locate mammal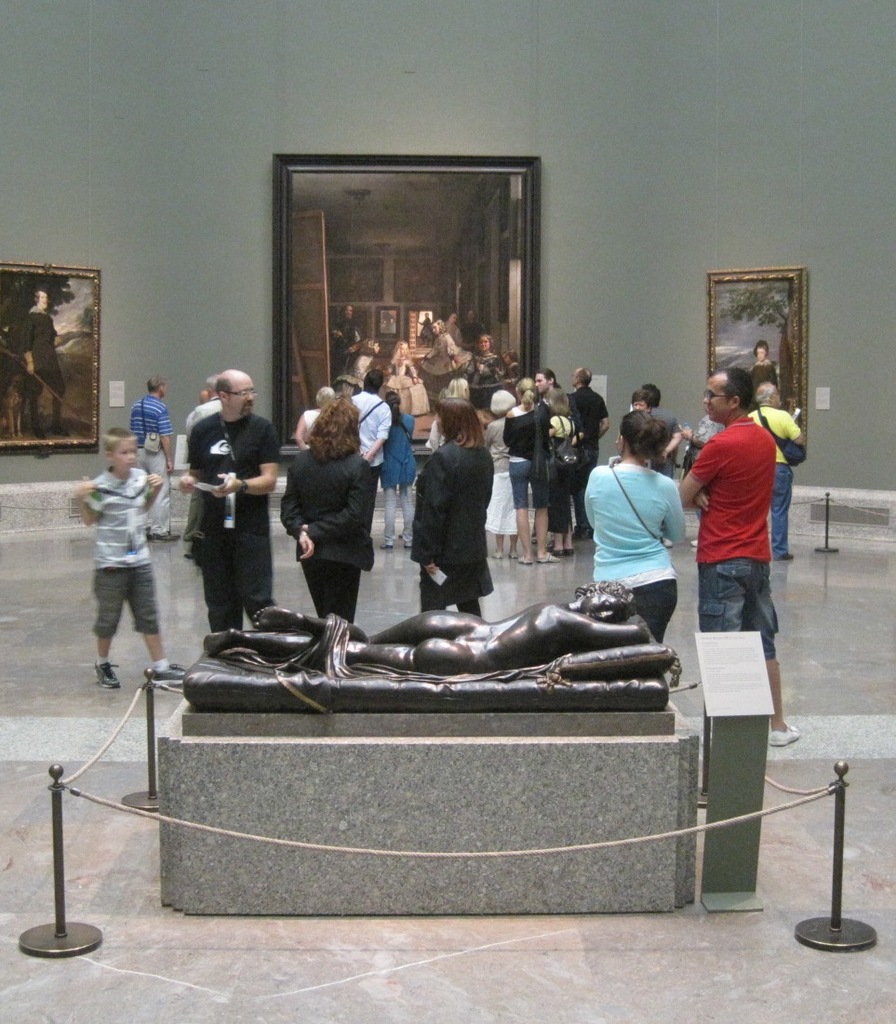
175, 365, 281, 632
